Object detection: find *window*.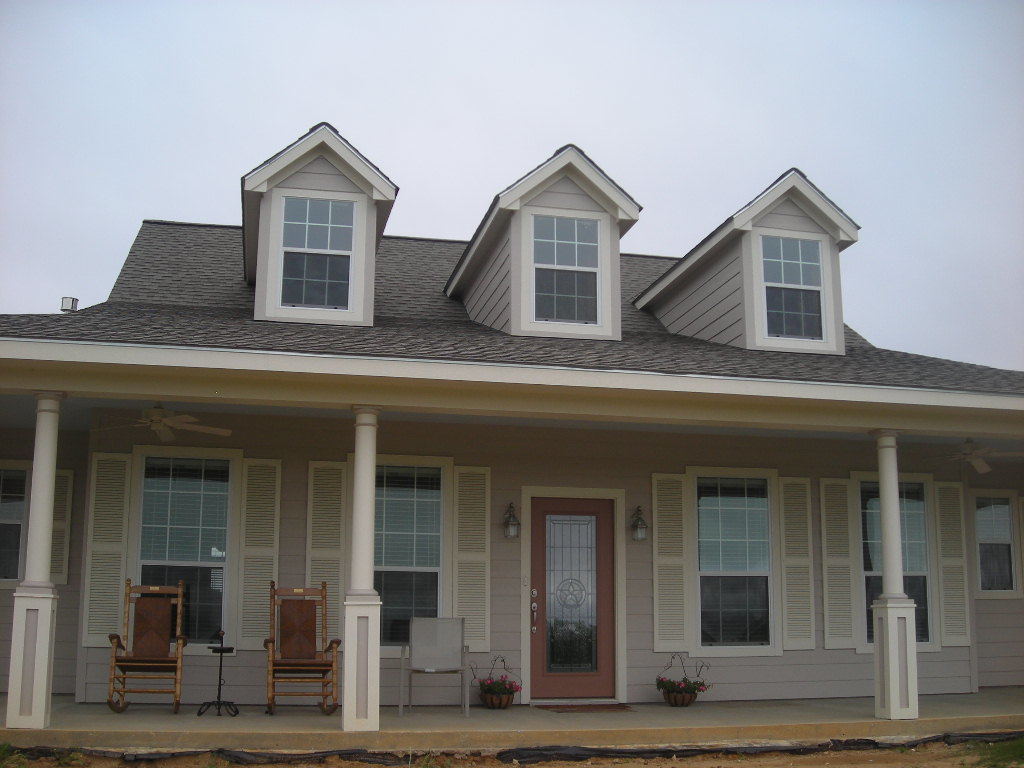
pyautogui.locateOnScreen(817, 466, 973, 655).
